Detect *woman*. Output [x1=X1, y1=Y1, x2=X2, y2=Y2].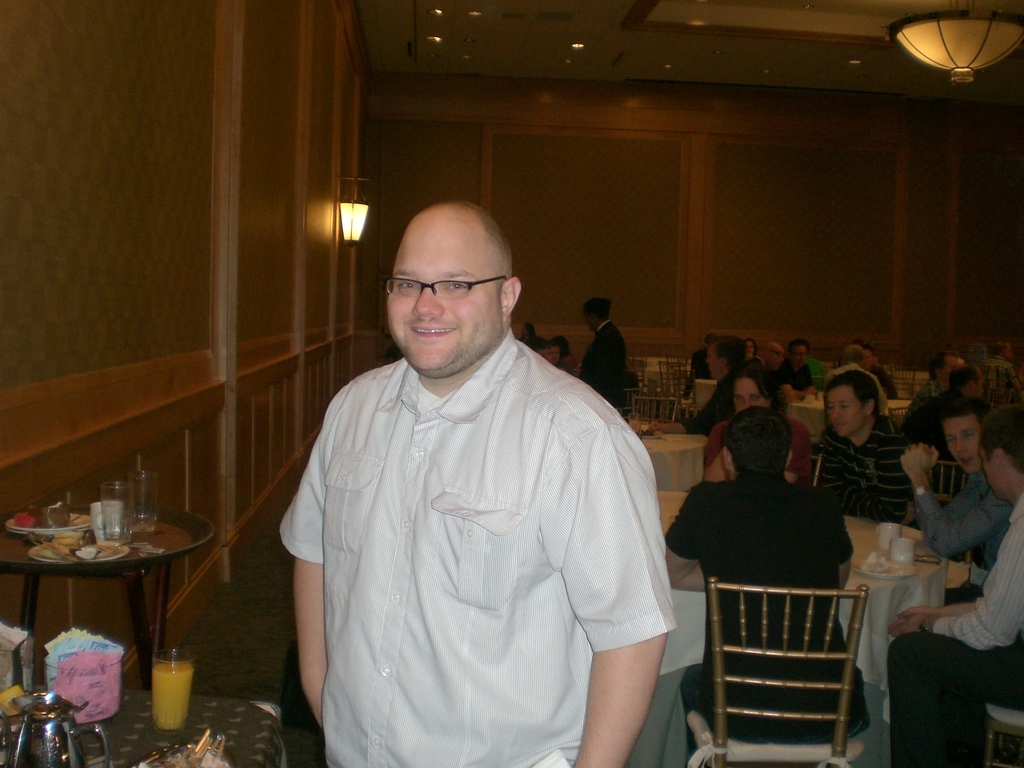
[x1=968, y1=343, x2=987, y2=360].
